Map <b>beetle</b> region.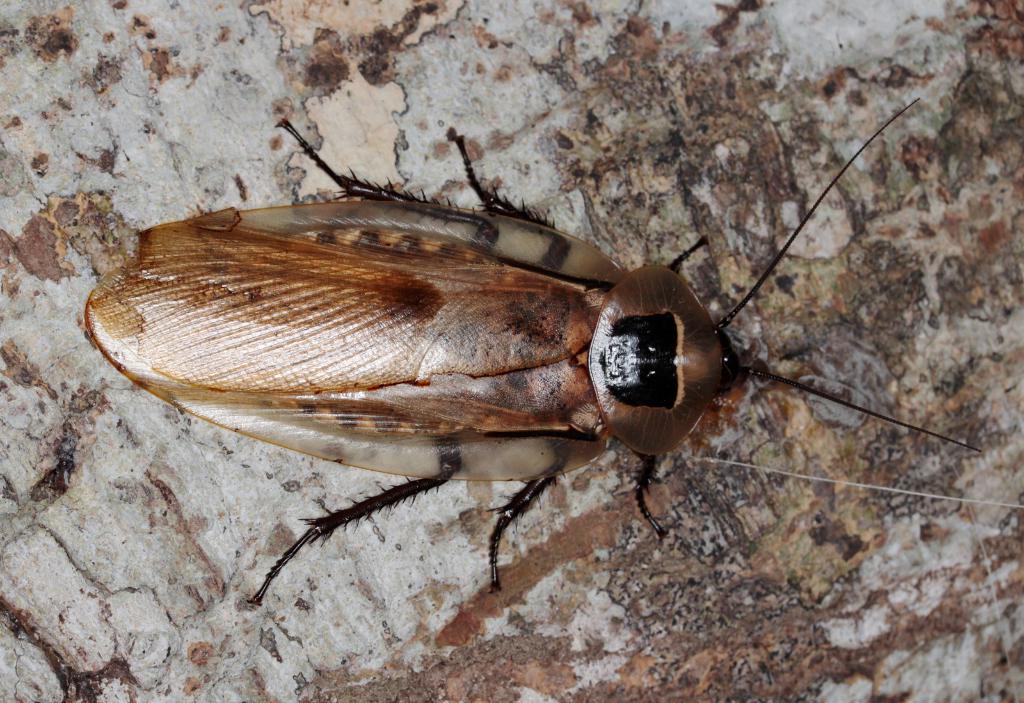
Mapped to 88:97:989:614.
